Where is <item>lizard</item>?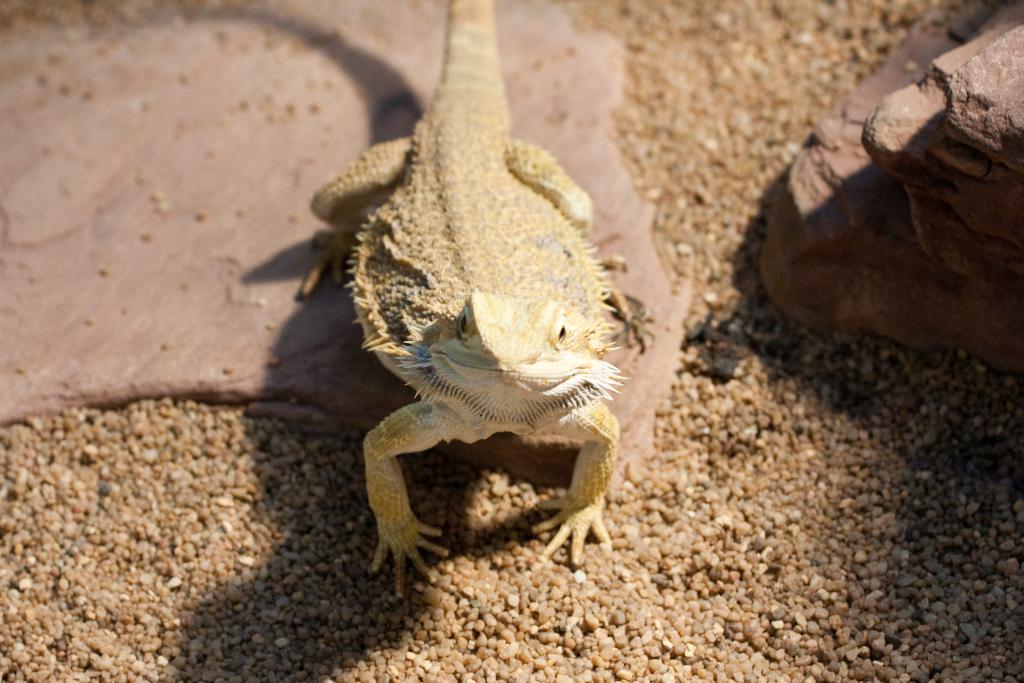
rect(300, 0, 656, 599).
